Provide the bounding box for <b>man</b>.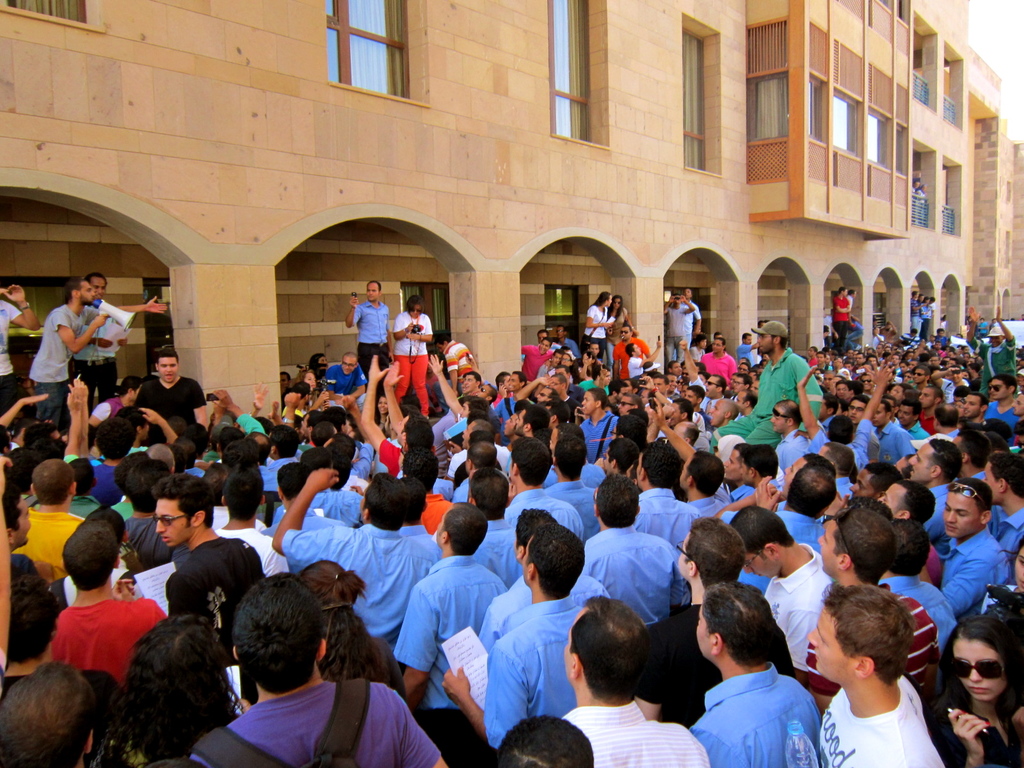
908, 293, 921, 340.
